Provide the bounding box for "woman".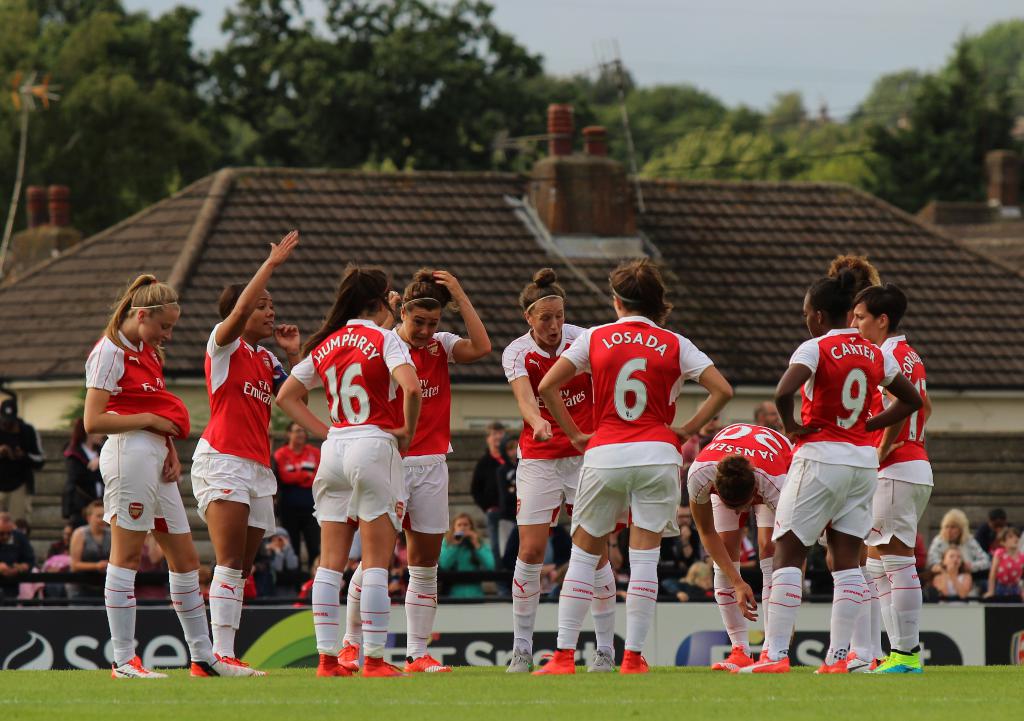
box(685, 419, 796, 670).
